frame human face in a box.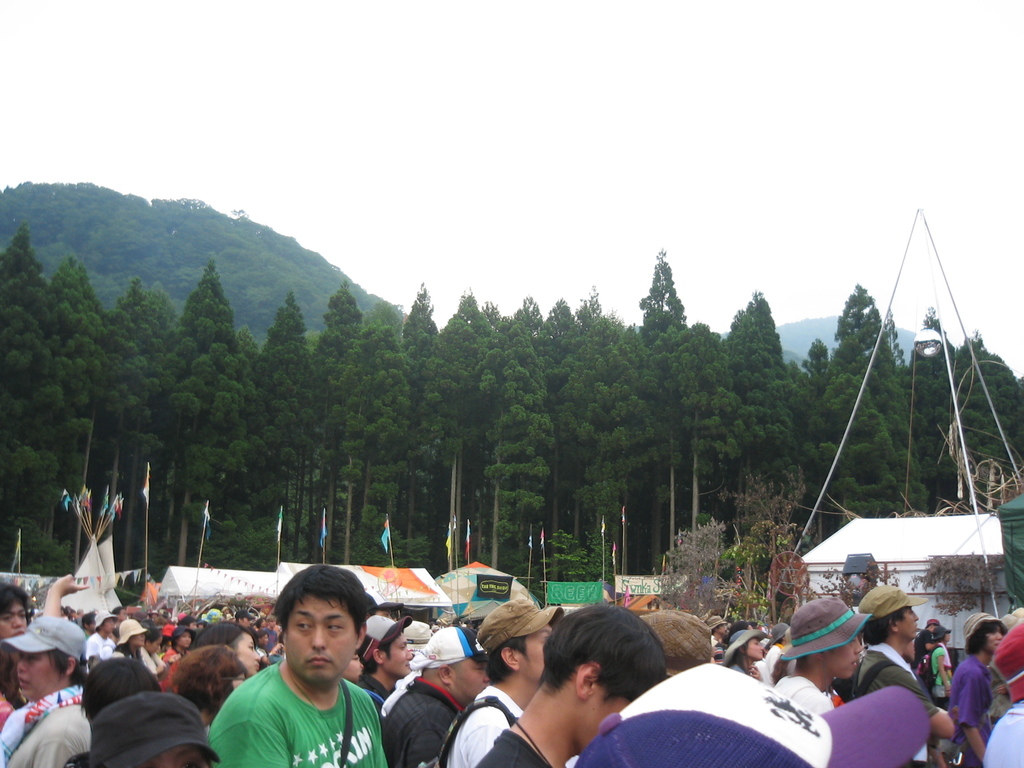
385/632/414/678.
